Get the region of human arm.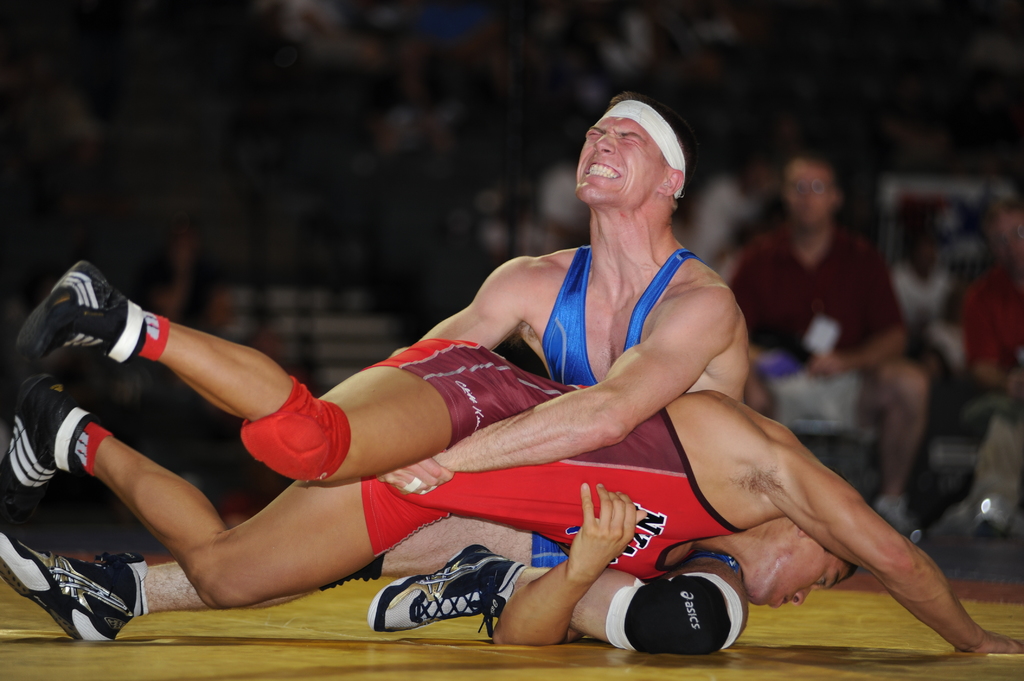
BBox(484, 469, 648, 648).
